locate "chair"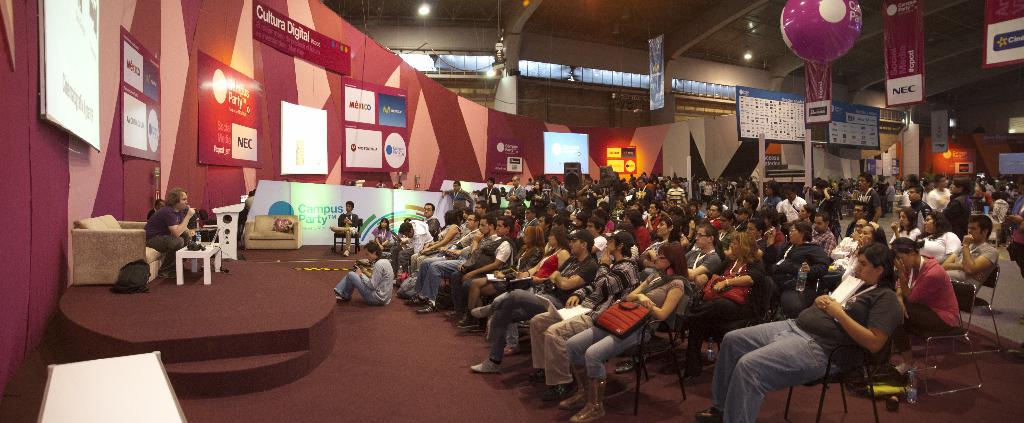
[x1=611, y1=280, x2=689, y2=415]
